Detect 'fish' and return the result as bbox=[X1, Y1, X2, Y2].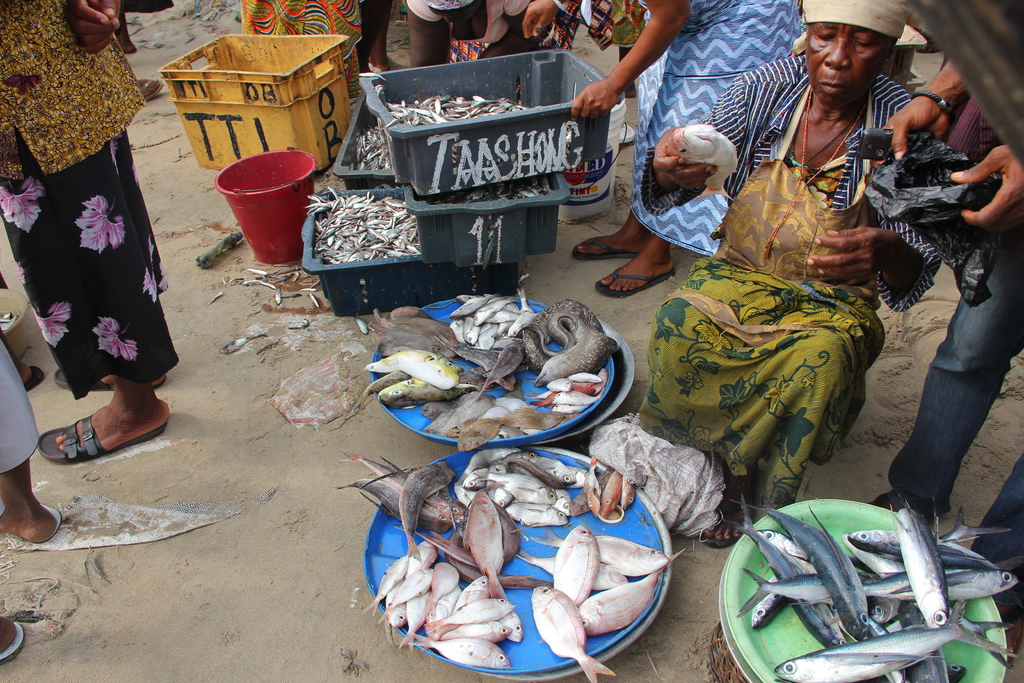
bbox=[299, 283, 314, 293].
